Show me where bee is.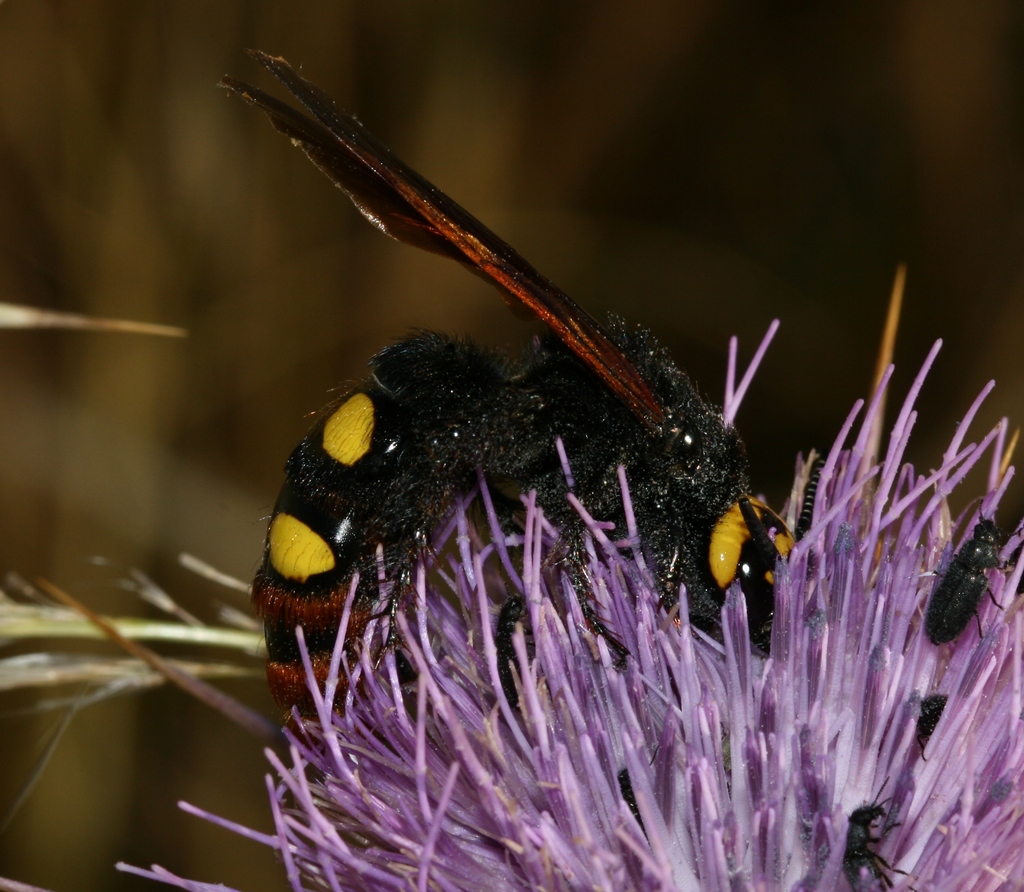
bee is at bbox=[840, 789, 909, 891].
